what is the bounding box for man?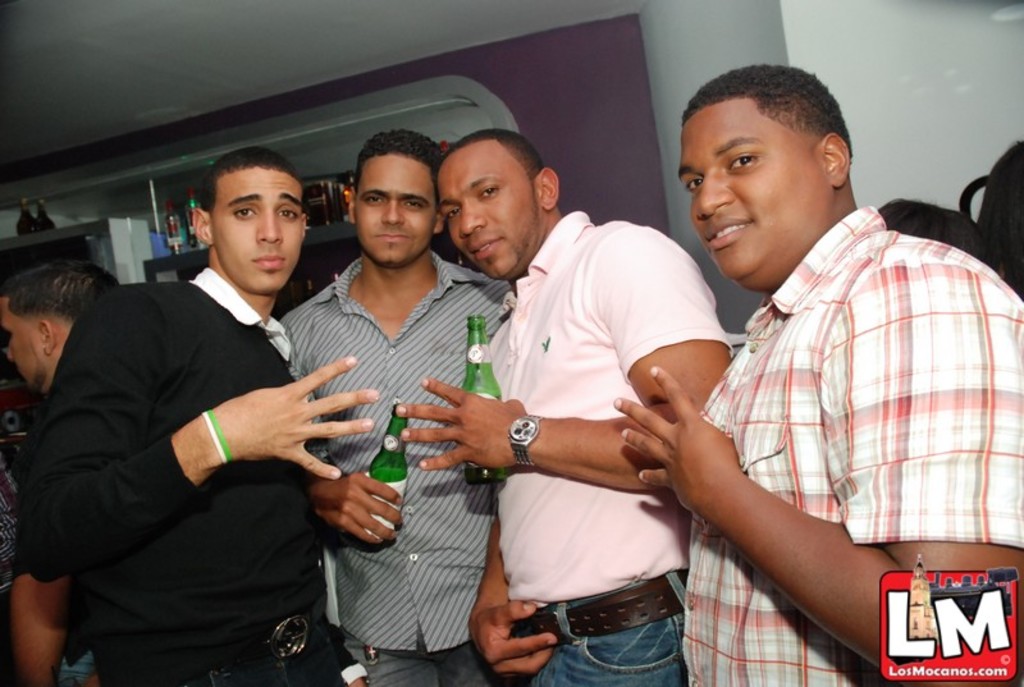
box(284, 120, 544, 686).
